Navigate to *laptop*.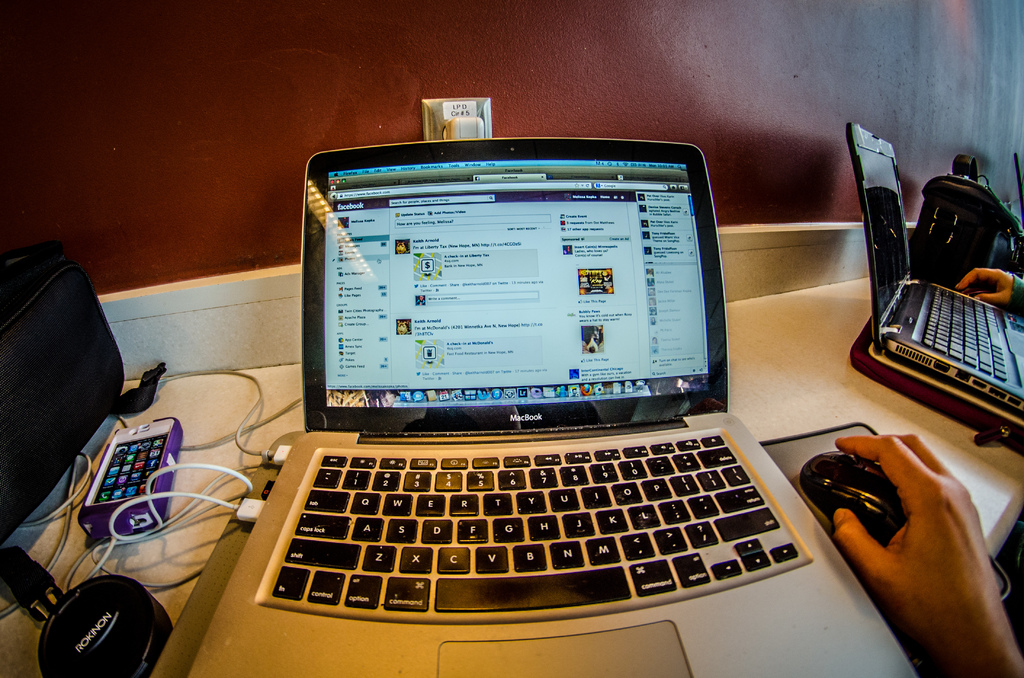
Navigation target: select_region(852, 131, 1023, 445).
